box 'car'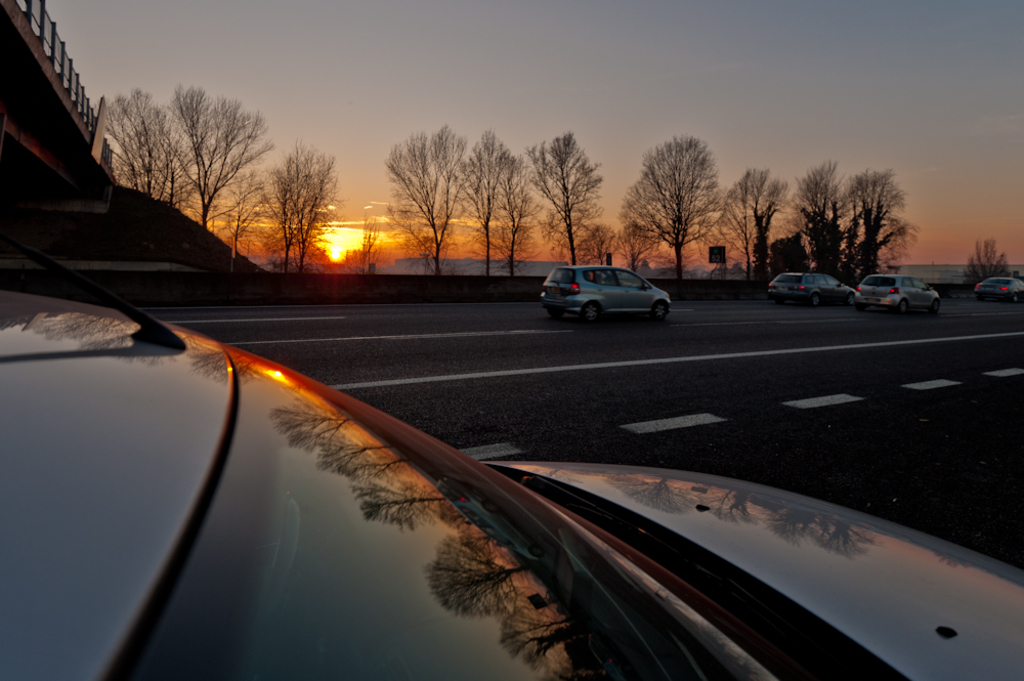
{"left": 760, "top": 264, "right": 855, "bottom": 307}
